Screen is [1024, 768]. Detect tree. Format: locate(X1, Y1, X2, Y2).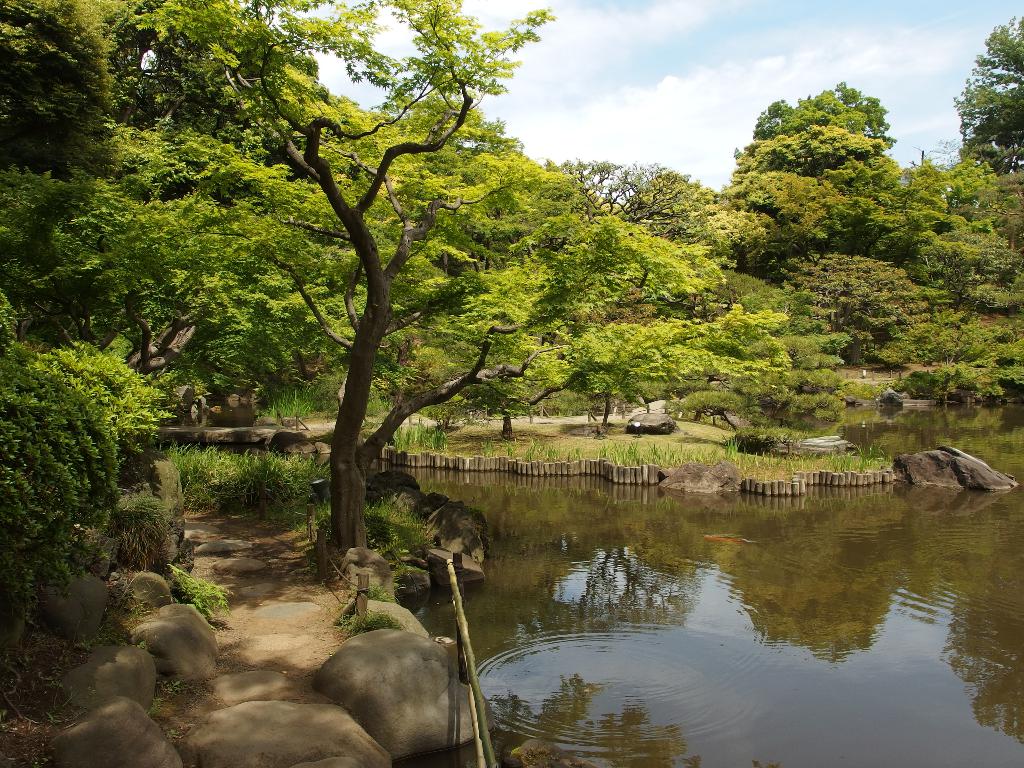
locate(551, 205, 721, 428).
